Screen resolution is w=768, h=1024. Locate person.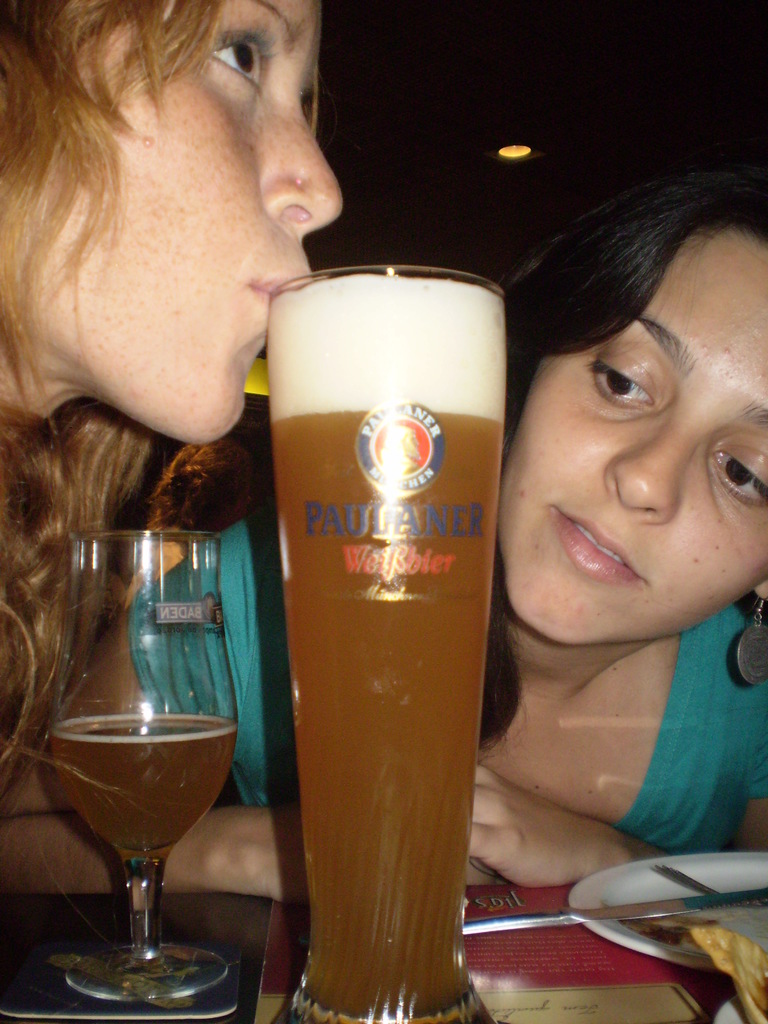
(left=0, top=0, right=344, bottom=915).
